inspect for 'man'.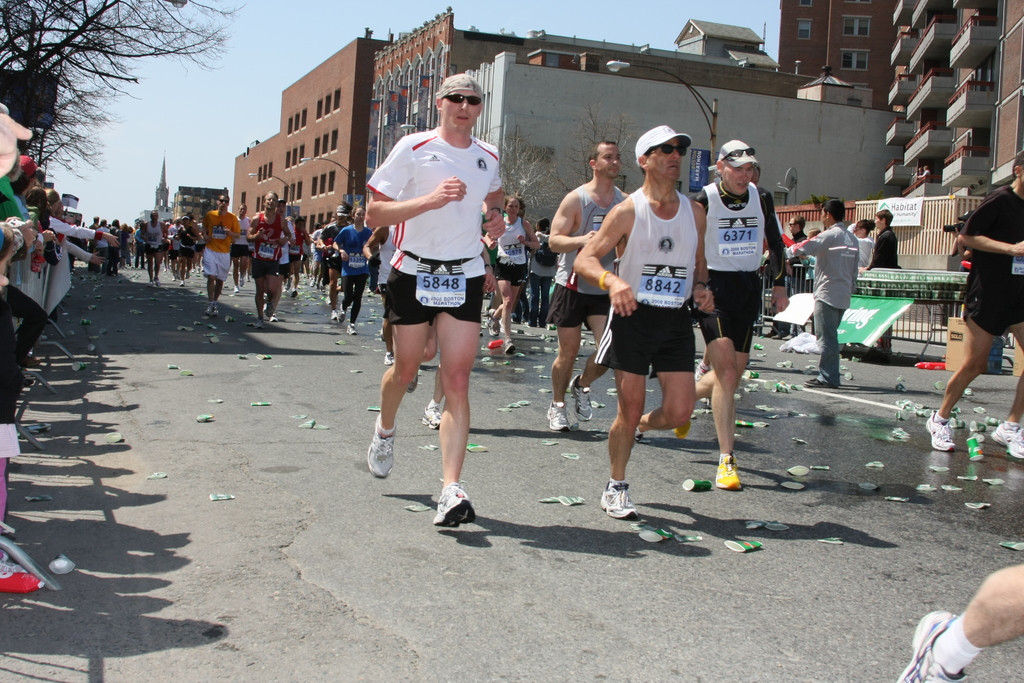
Inspection: [x1=589, y1=120, x2=732, y2=495].
